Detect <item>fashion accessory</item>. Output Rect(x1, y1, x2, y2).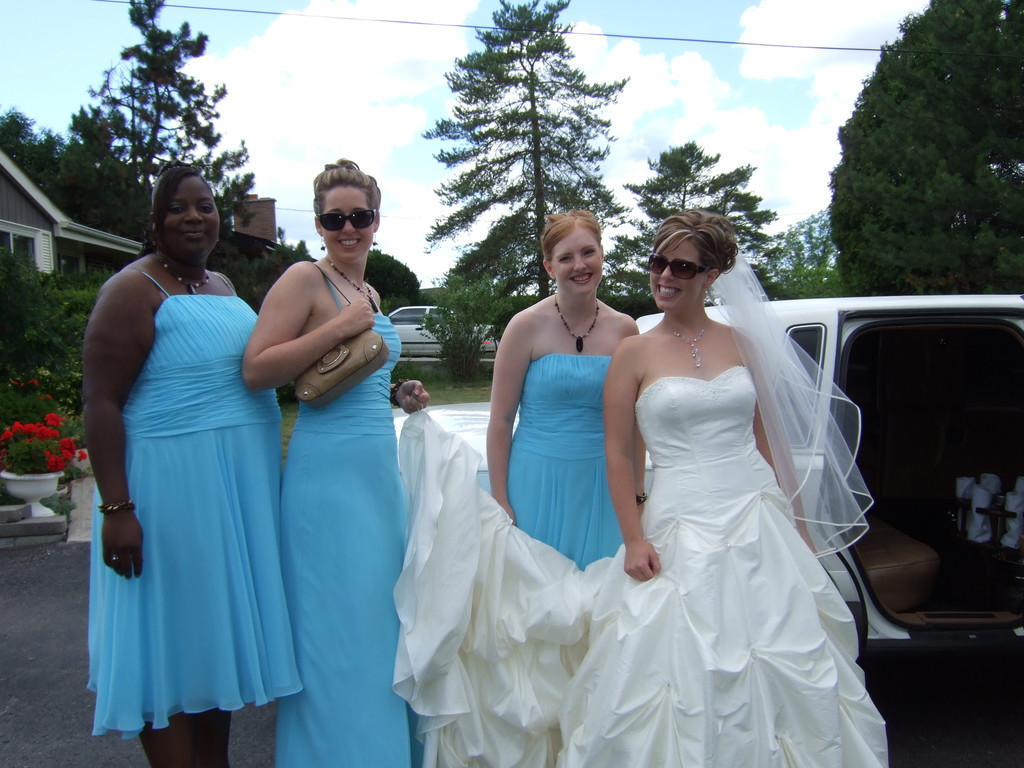
Rect(97, 498, 136, 515).
